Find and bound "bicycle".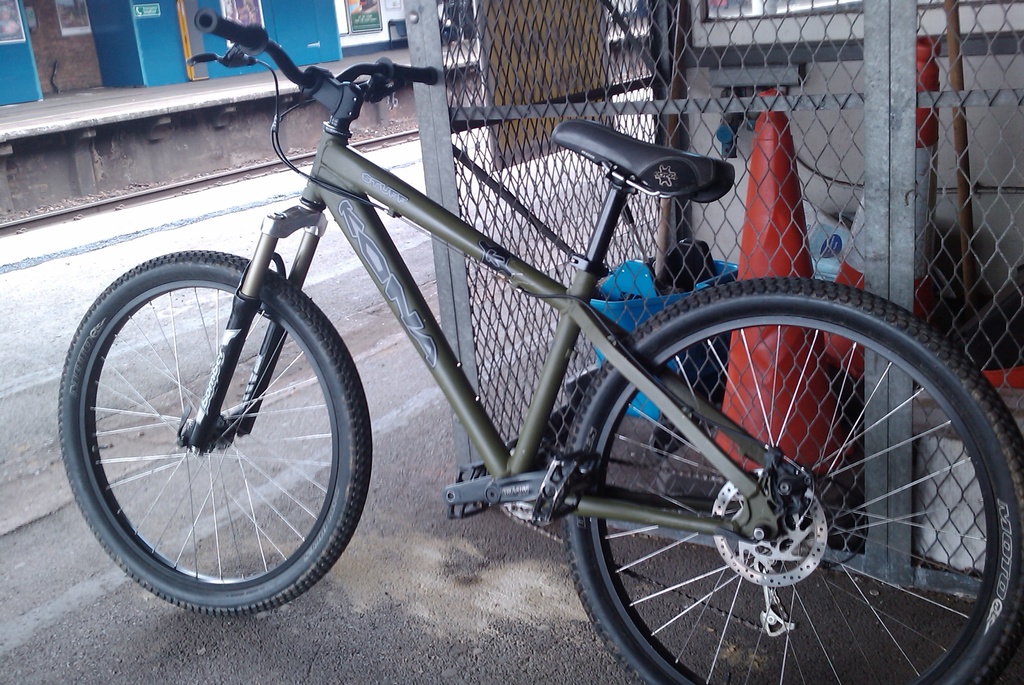
Bound: pyautogui.locateOnScreen(170, 1, 1006, 684).
